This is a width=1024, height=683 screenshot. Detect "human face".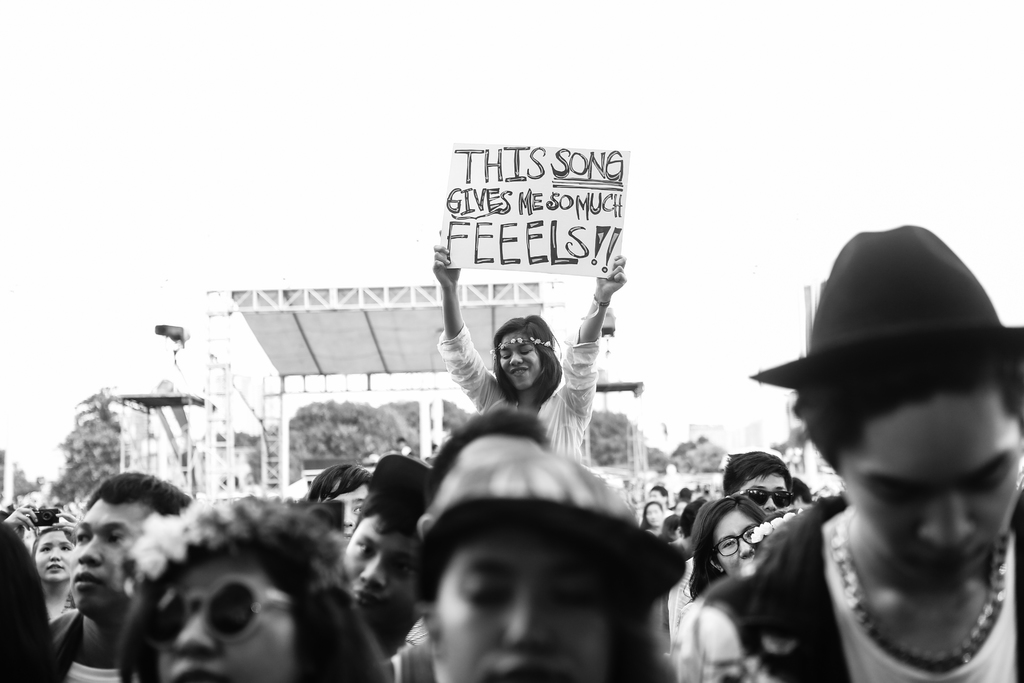
box=[156, 558, 295, 682].
